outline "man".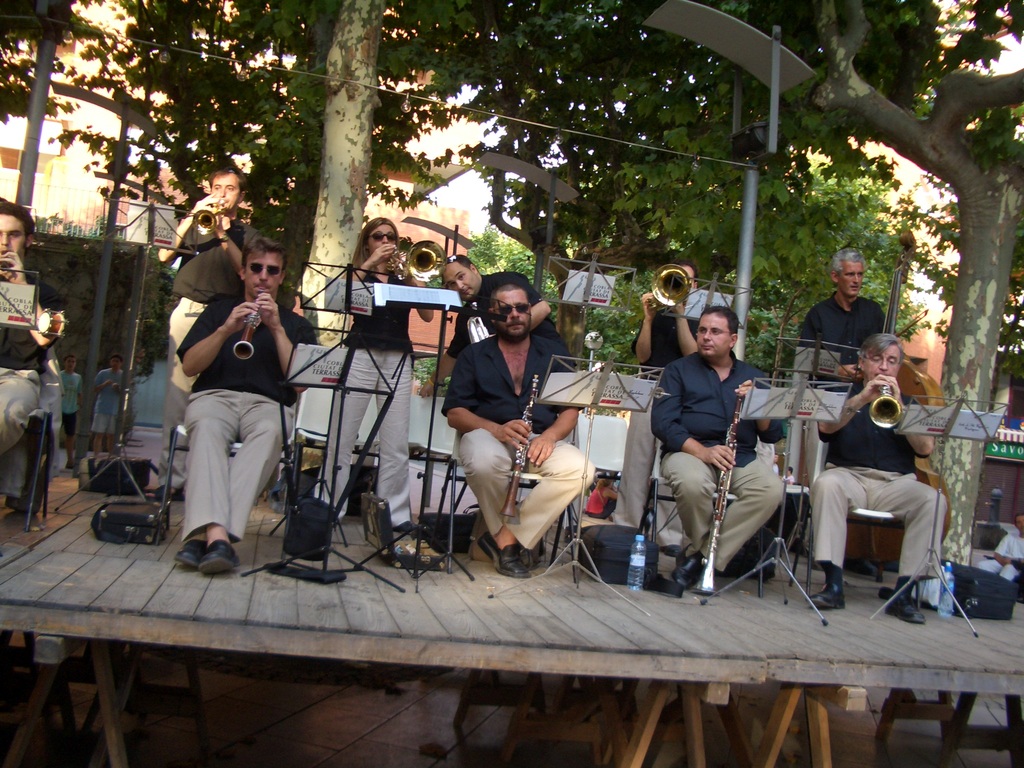
Outline: (183,258,331,572).
